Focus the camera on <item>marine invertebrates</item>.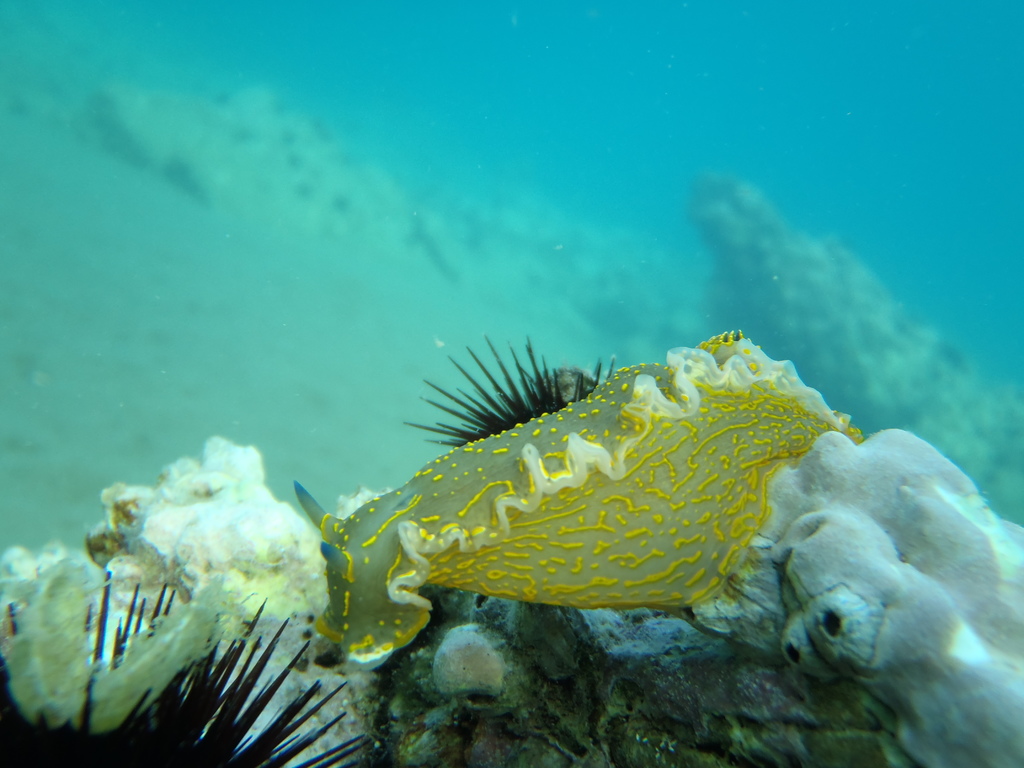
Focus region: box=[668, 410, 1023, 767].
